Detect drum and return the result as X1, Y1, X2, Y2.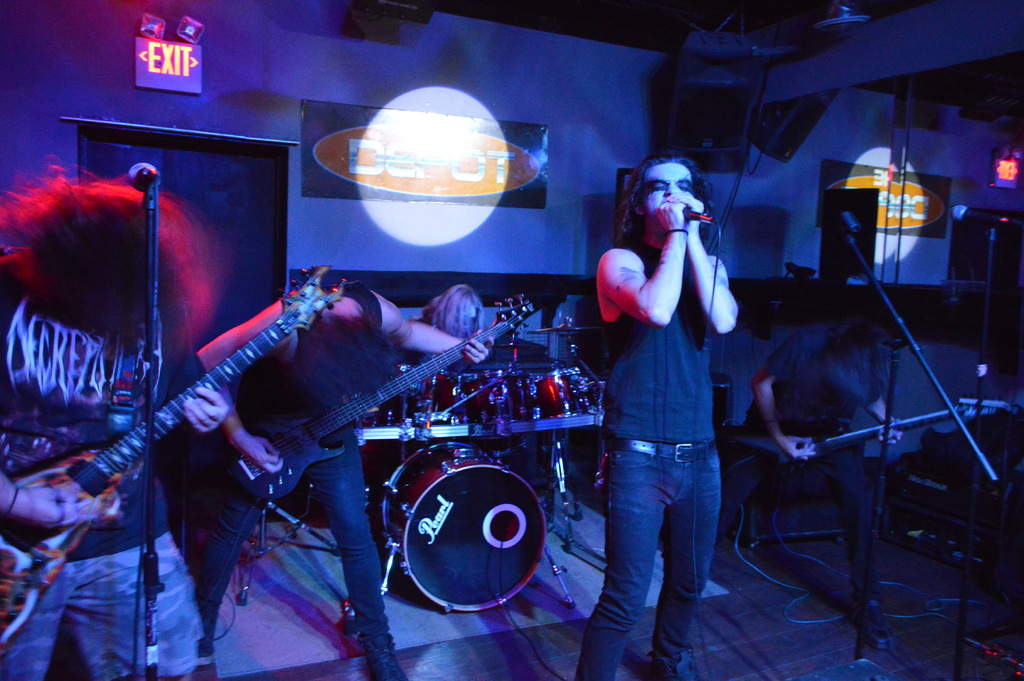
379, 443, 549, 611.
